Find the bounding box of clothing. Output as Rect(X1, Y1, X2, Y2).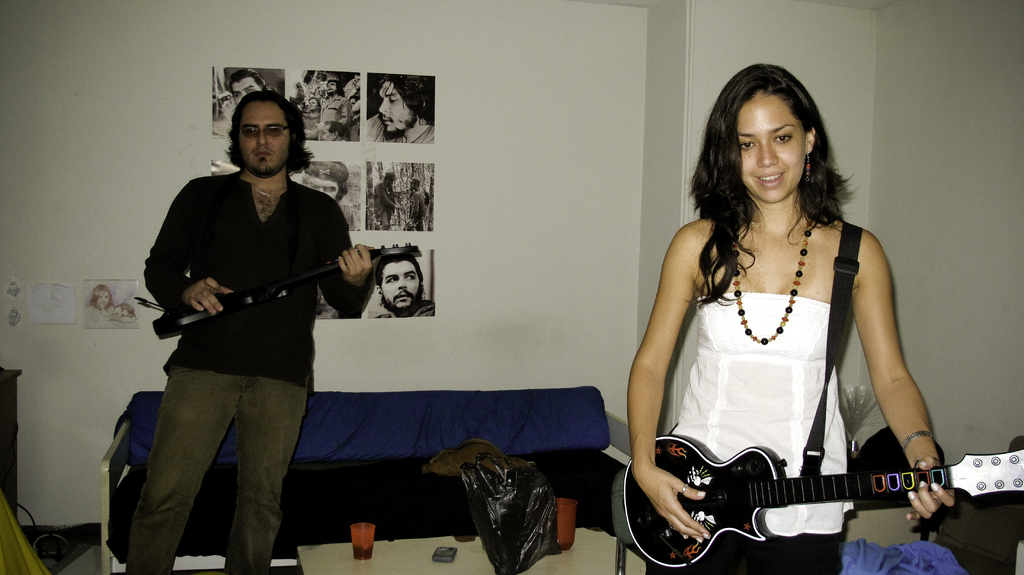
Rect(320, 93, 350, 138).
